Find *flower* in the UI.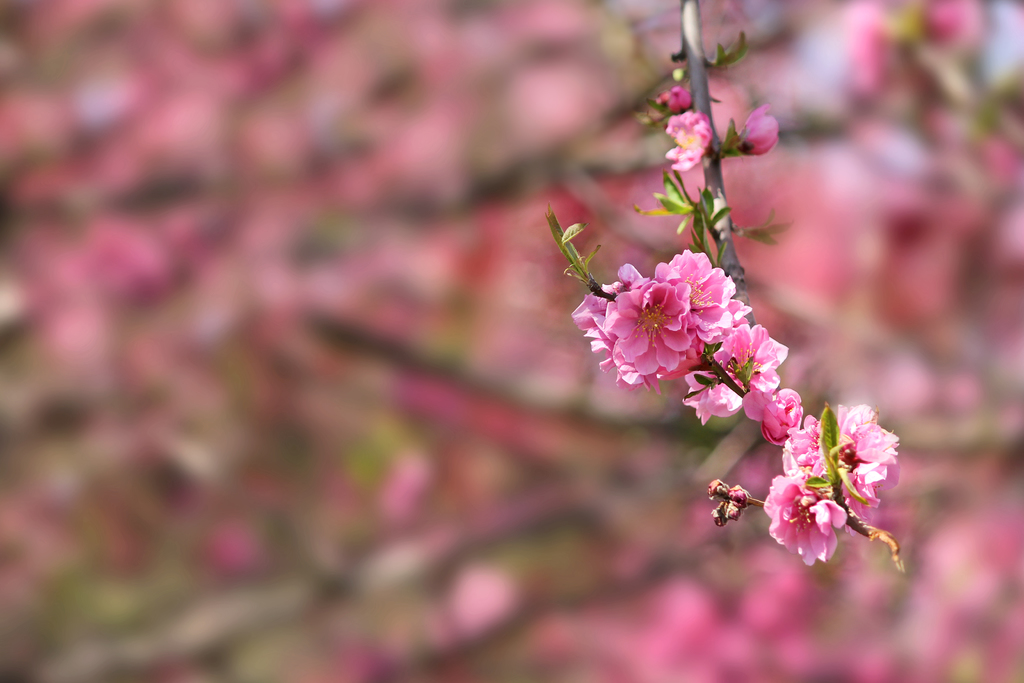
UI element at (759, 383, 809, 447).
